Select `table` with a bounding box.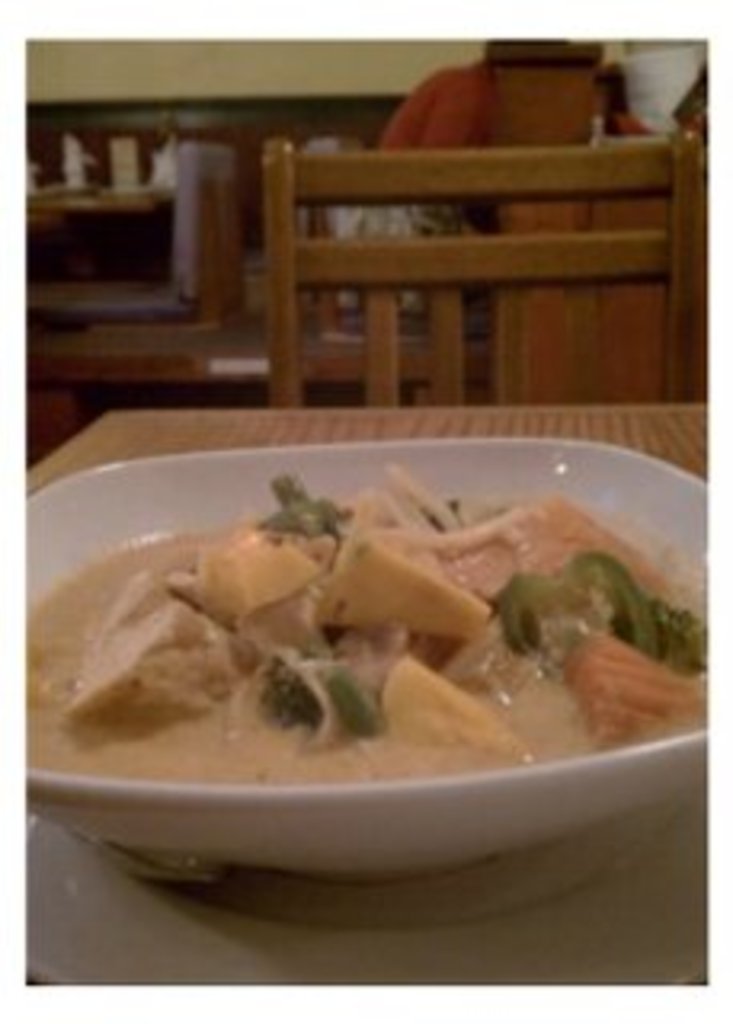
[22, 413, 711, 989].
